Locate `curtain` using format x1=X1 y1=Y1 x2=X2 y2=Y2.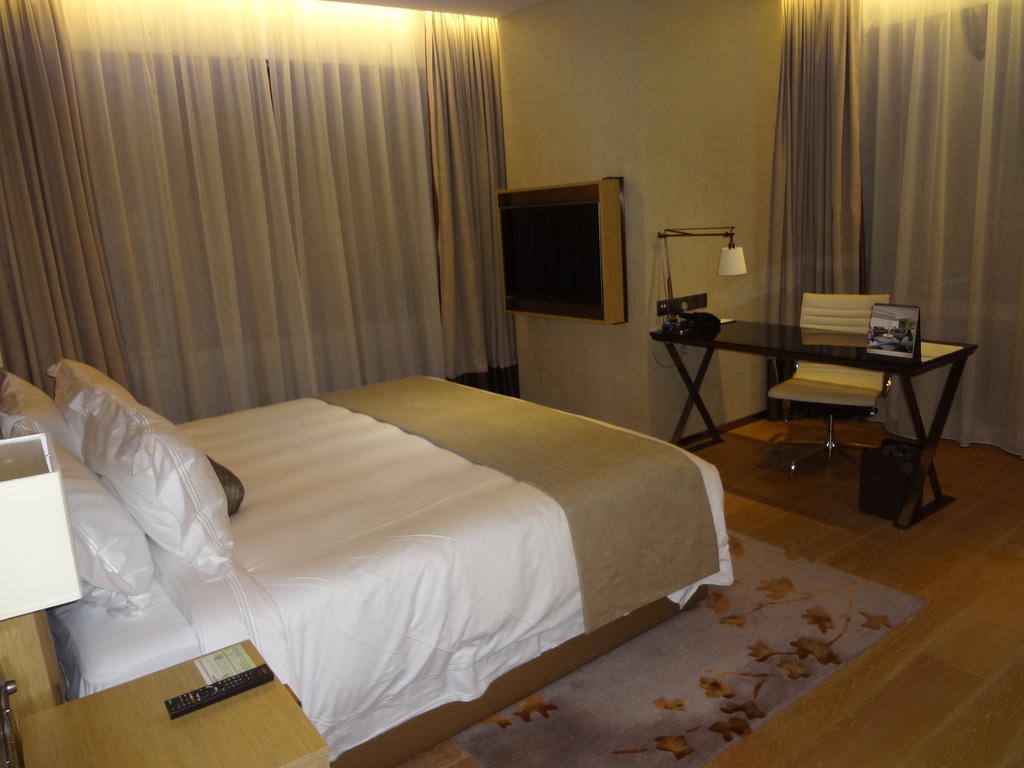
x1=1 y1=0 x2=134 y2=400.
